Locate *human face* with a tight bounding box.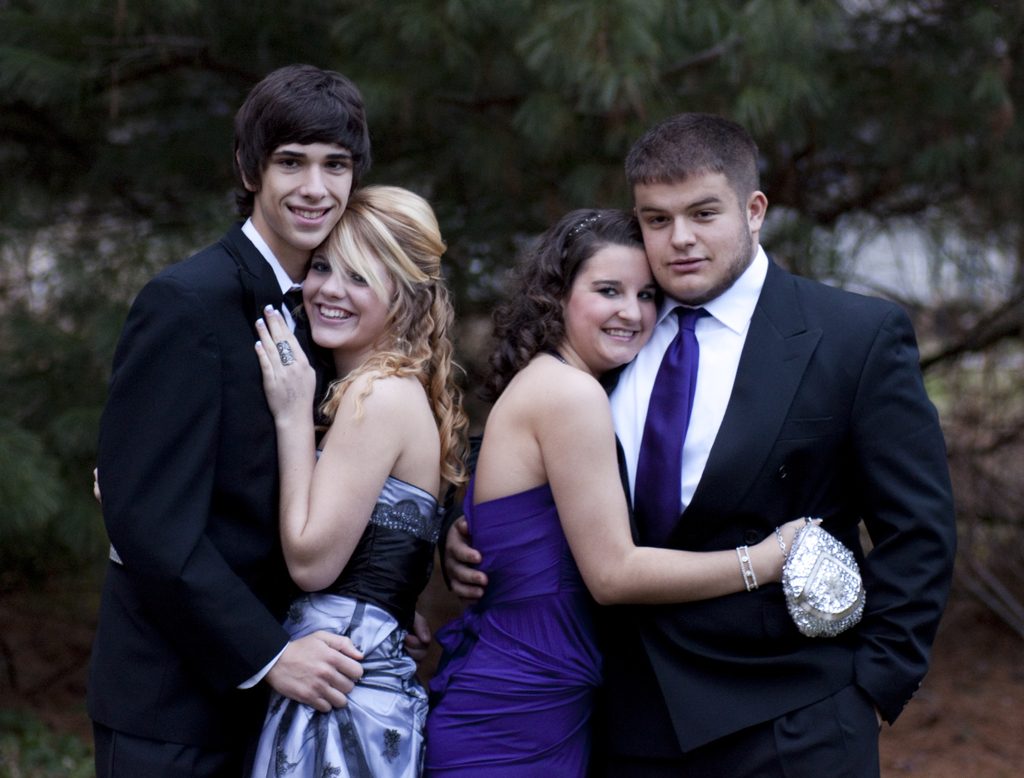
l=257, t=143, r=356, b=249.
